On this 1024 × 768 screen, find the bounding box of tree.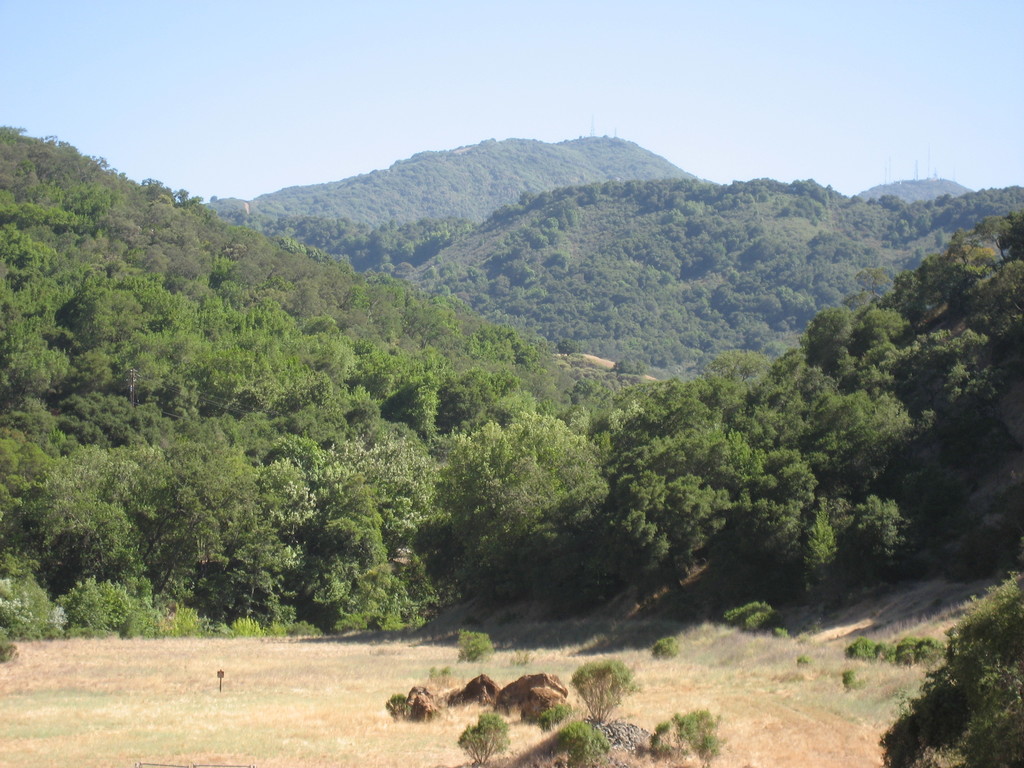
Bounding box: 511/646/538/667.
